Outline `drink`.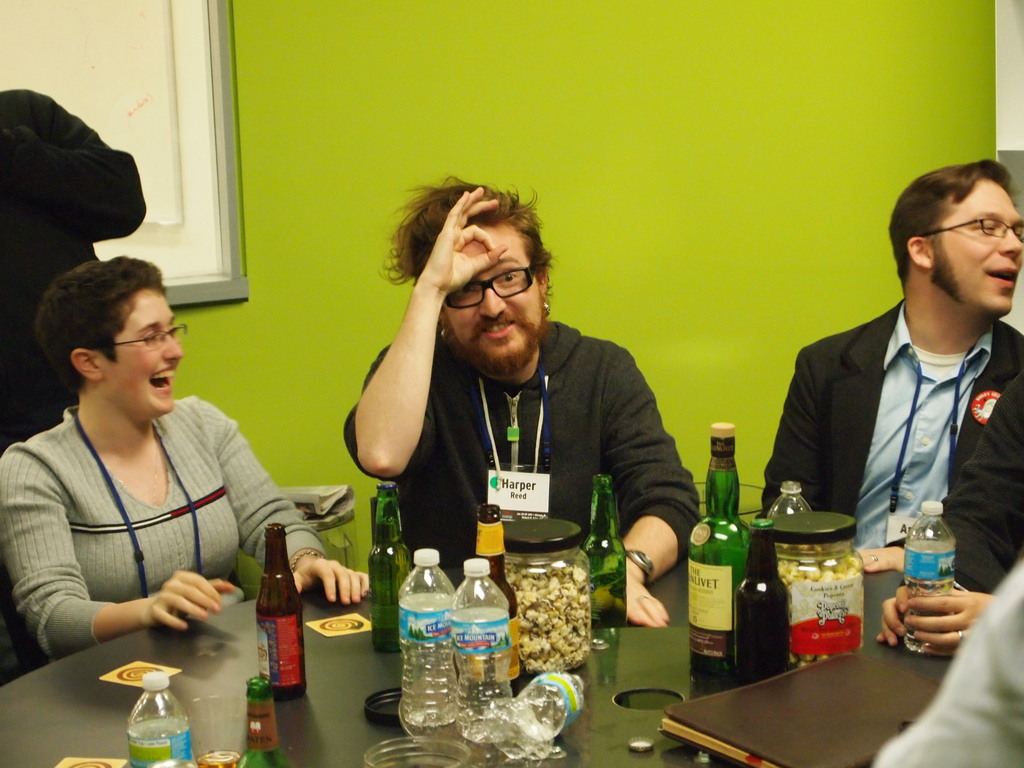
Outline: 910 516 977 643.
